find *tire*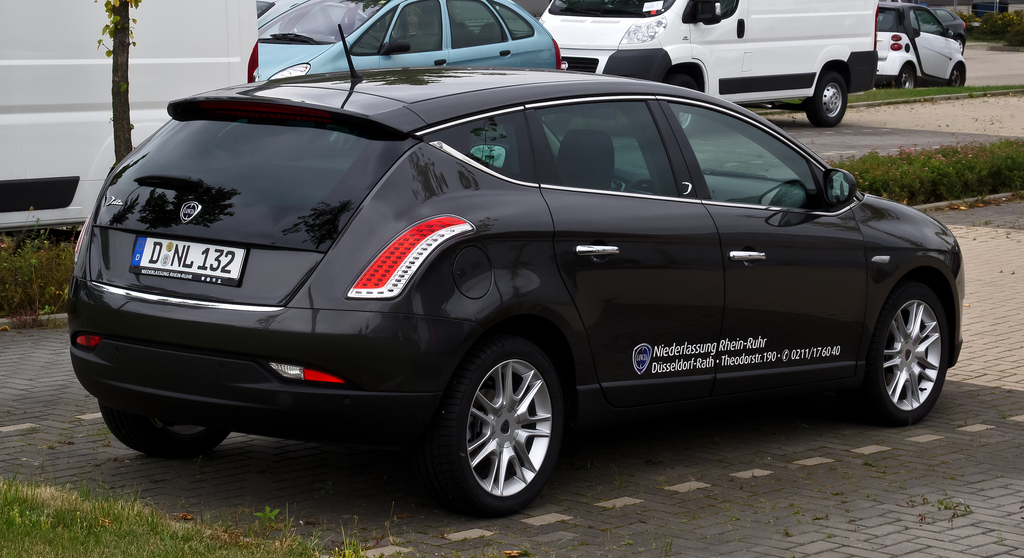
[434, 340, 564, 515]
